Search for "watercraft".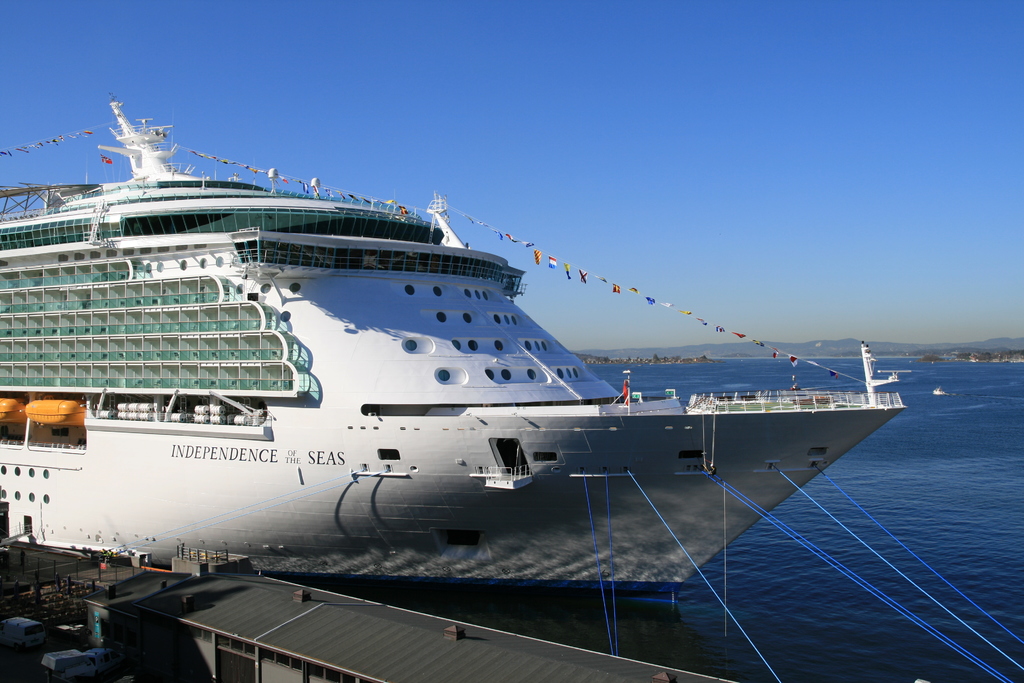
Found at <box>19,87,896,564</box>.
